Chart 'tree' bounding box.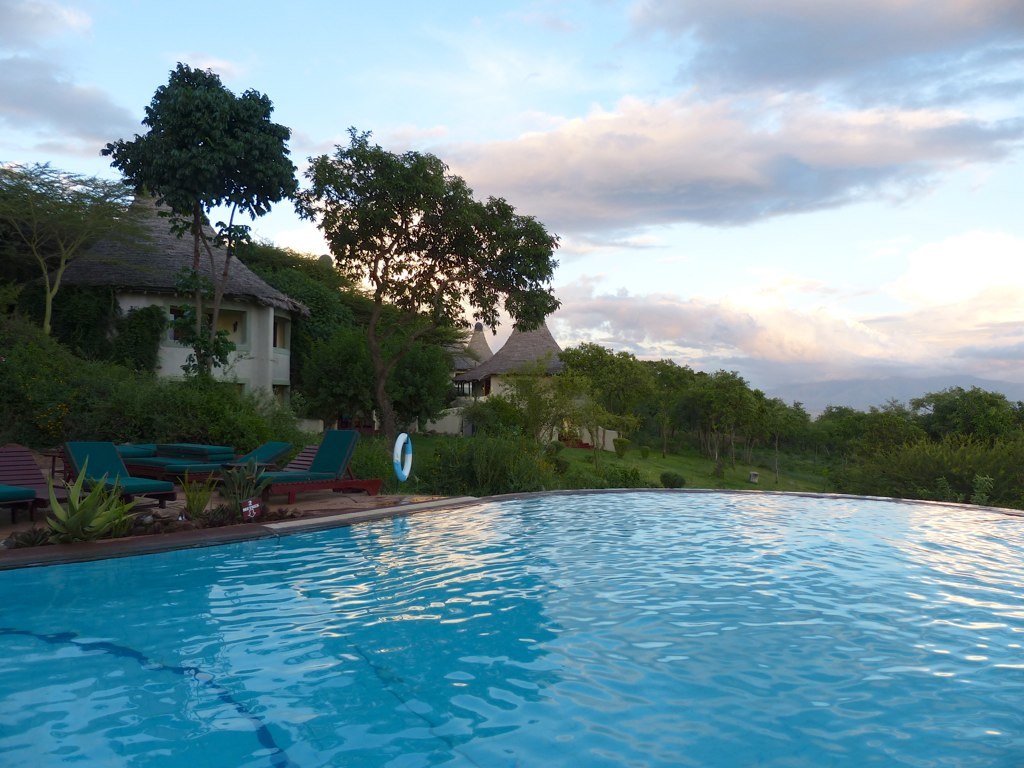
Charted: (0, 157, 153, 348).
